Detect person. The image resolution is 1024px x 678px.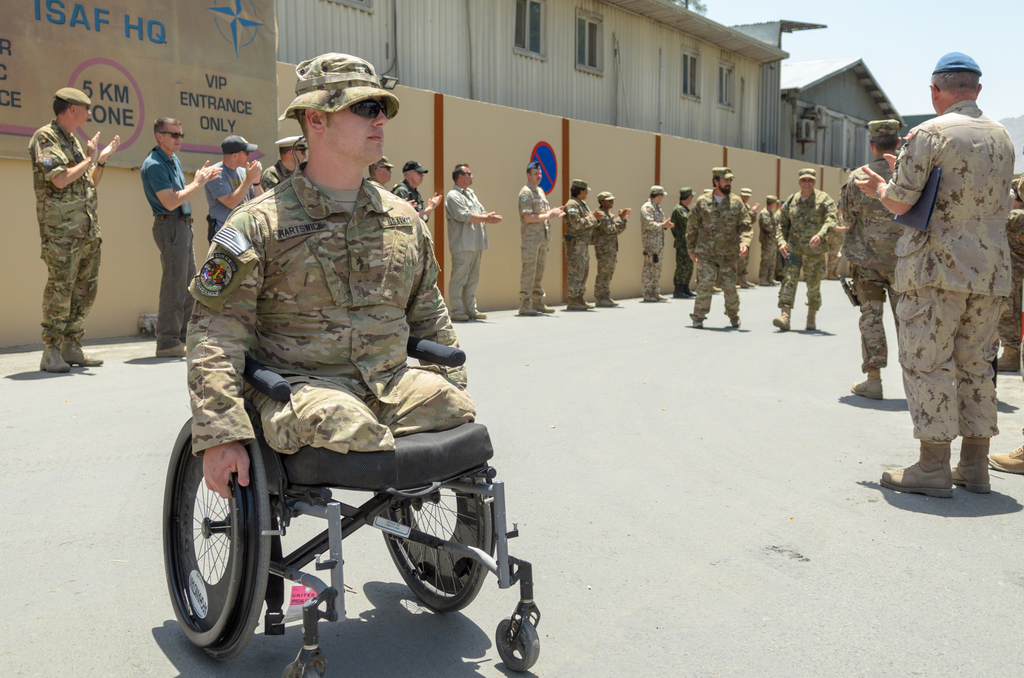
x1=22 y1=78 x2=104 y2=375.
